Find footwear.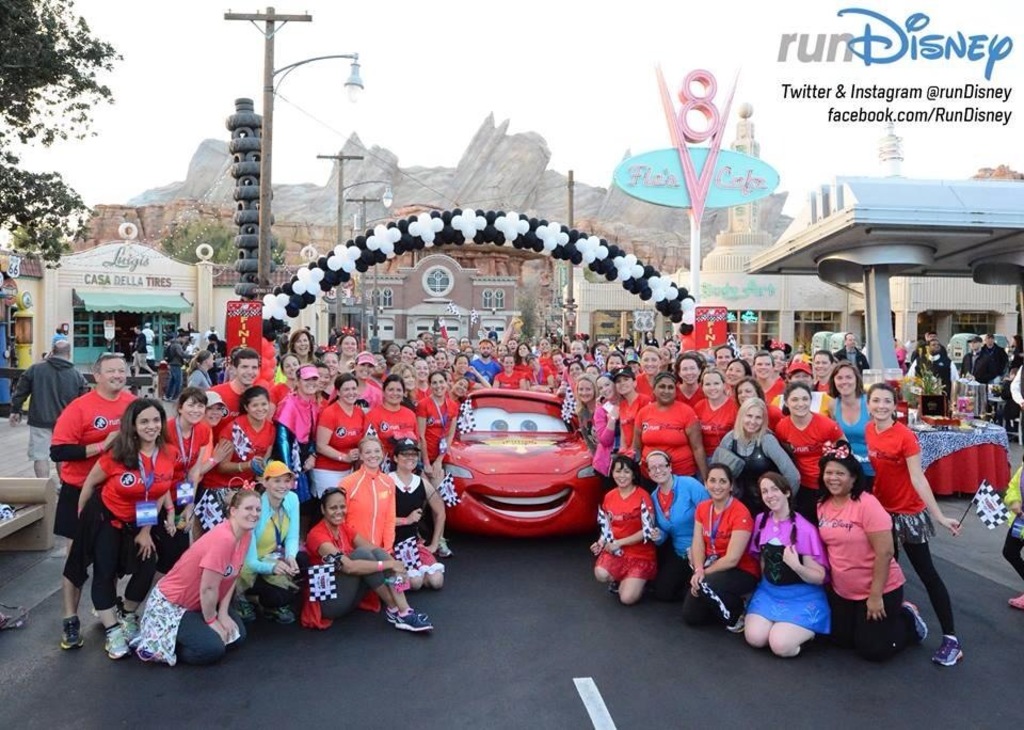
(132, 636, 143, 648).
